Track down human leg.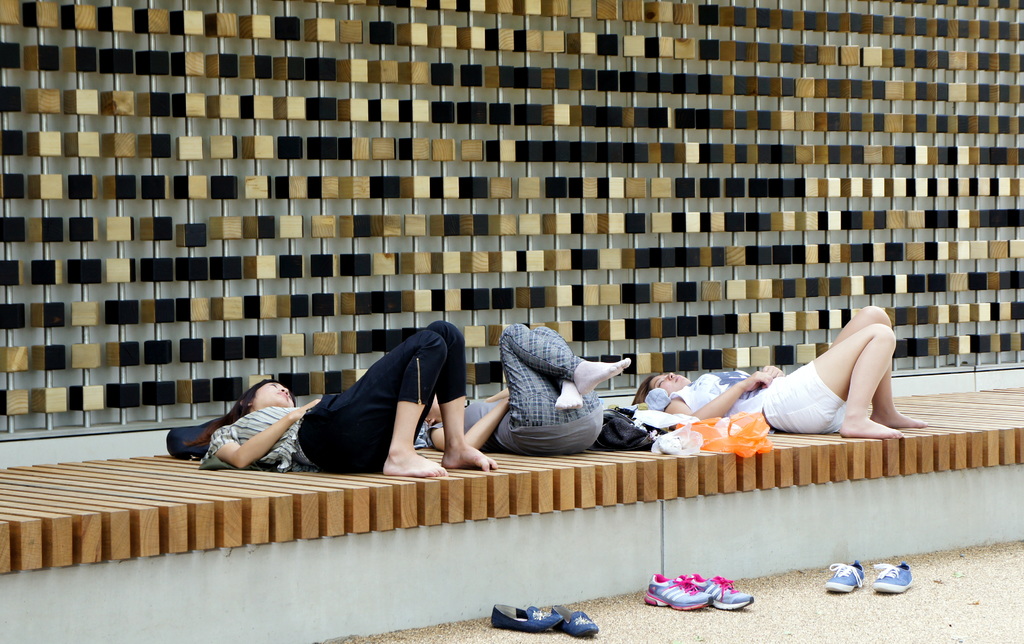
Tracked to (x1=419, y1=317, x2=495, y2=473).
